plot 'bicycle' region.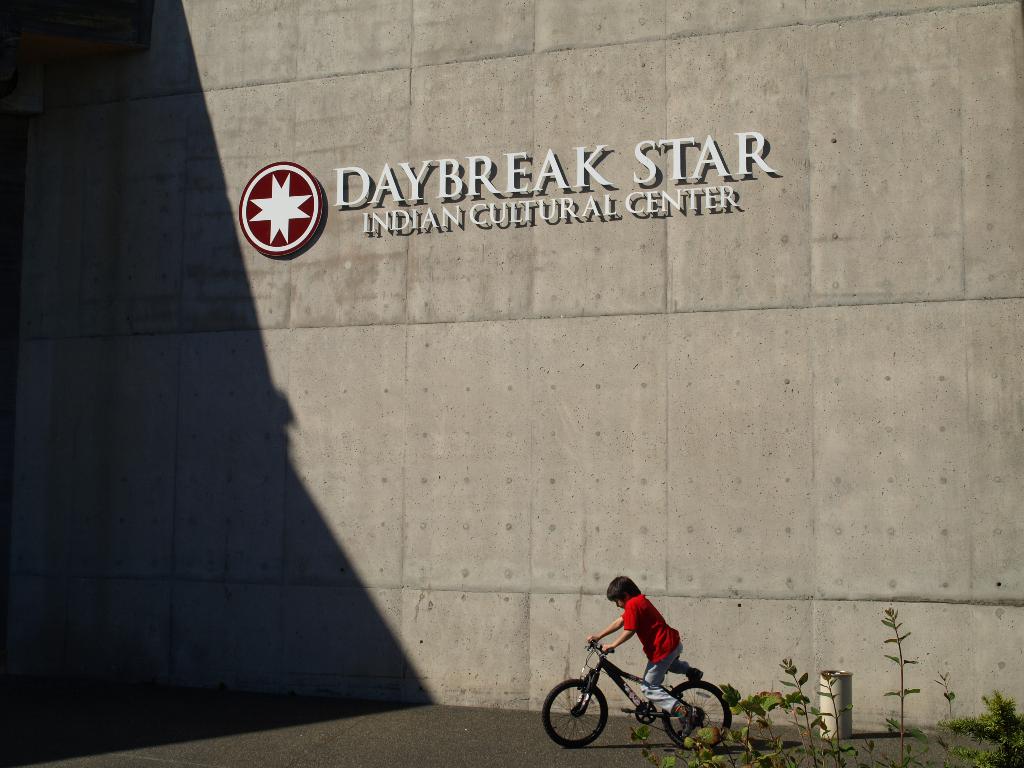
Plotted at 549,636,730,764.
